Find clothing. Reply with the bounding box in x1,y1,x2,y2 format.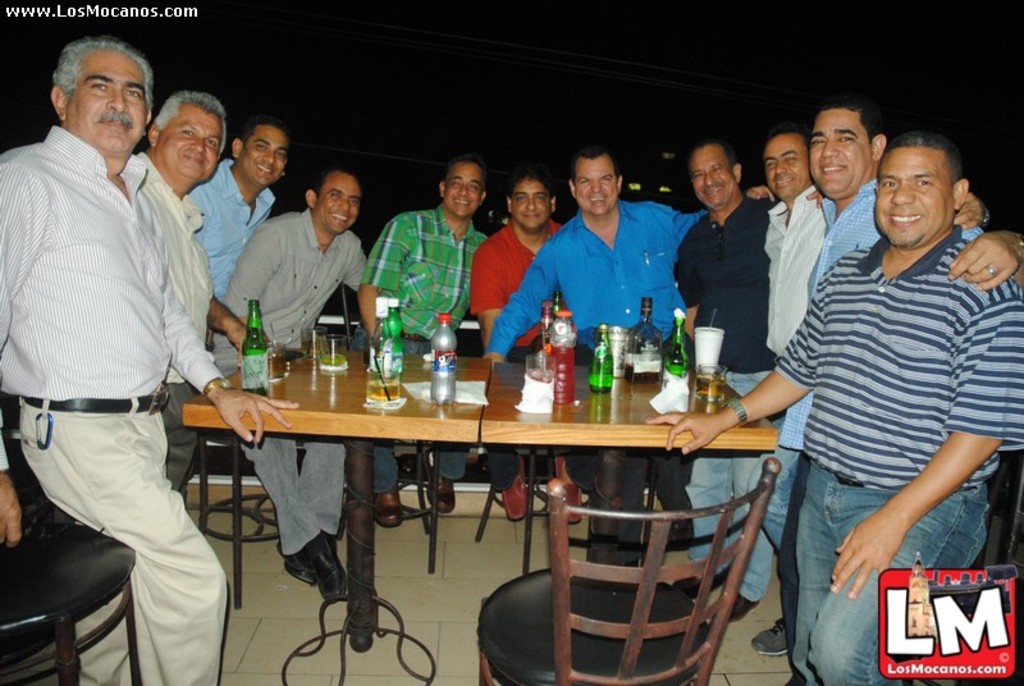
365,343,477,493.
